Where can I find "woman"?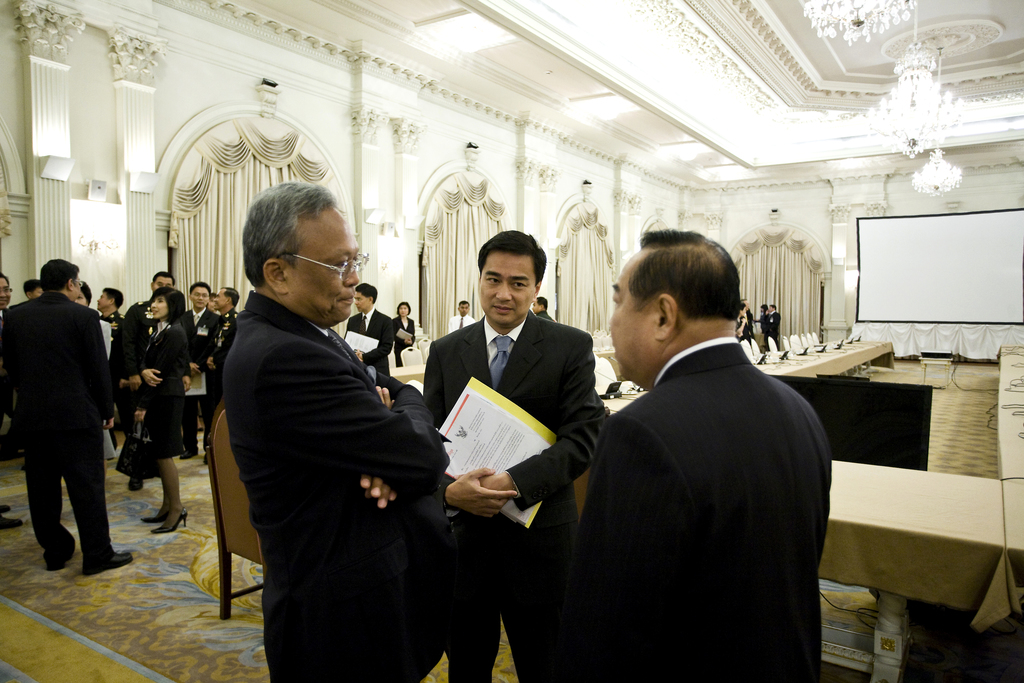
You can find it at BBox(391, 302, 417, 366).
